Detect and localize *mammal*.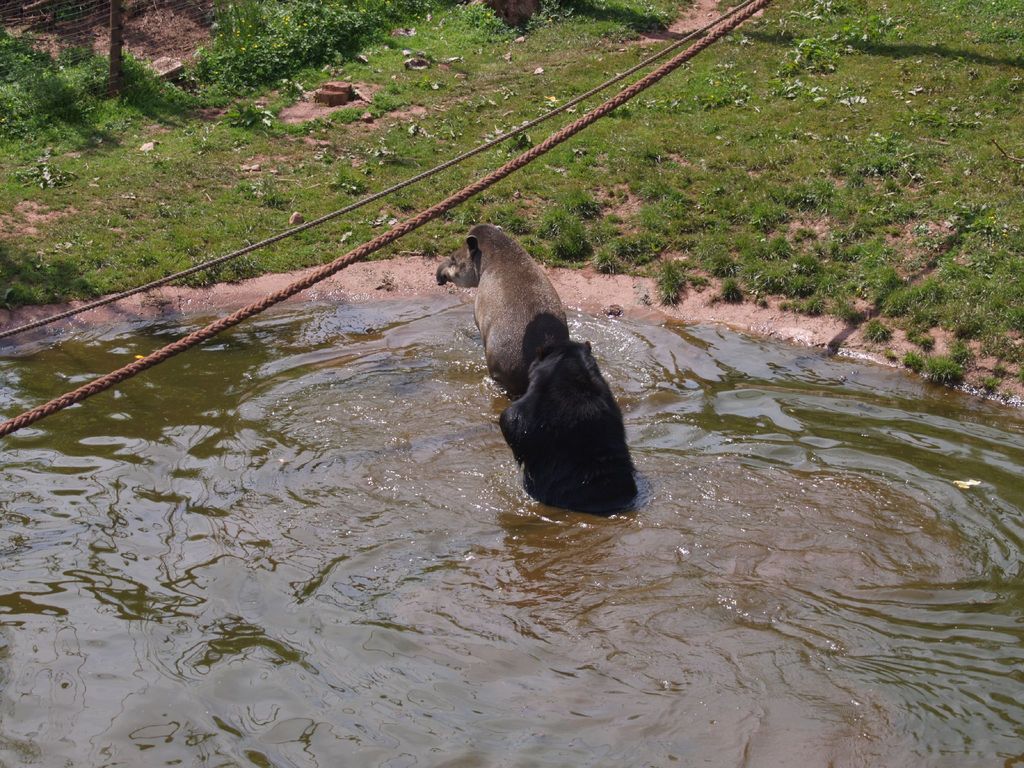
Localized at 435:214:595:415.
